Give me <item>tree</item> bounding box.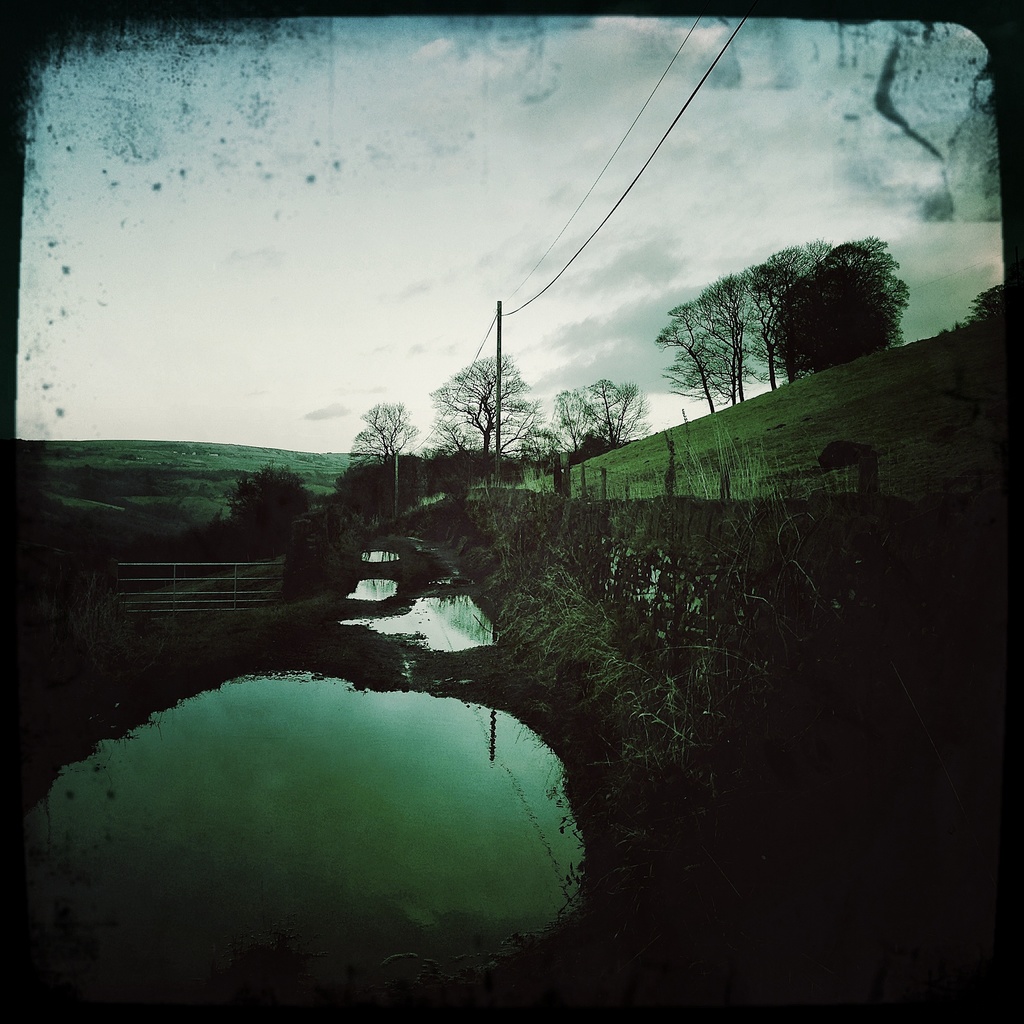
<region>550, 384, 657, 456</region>.
